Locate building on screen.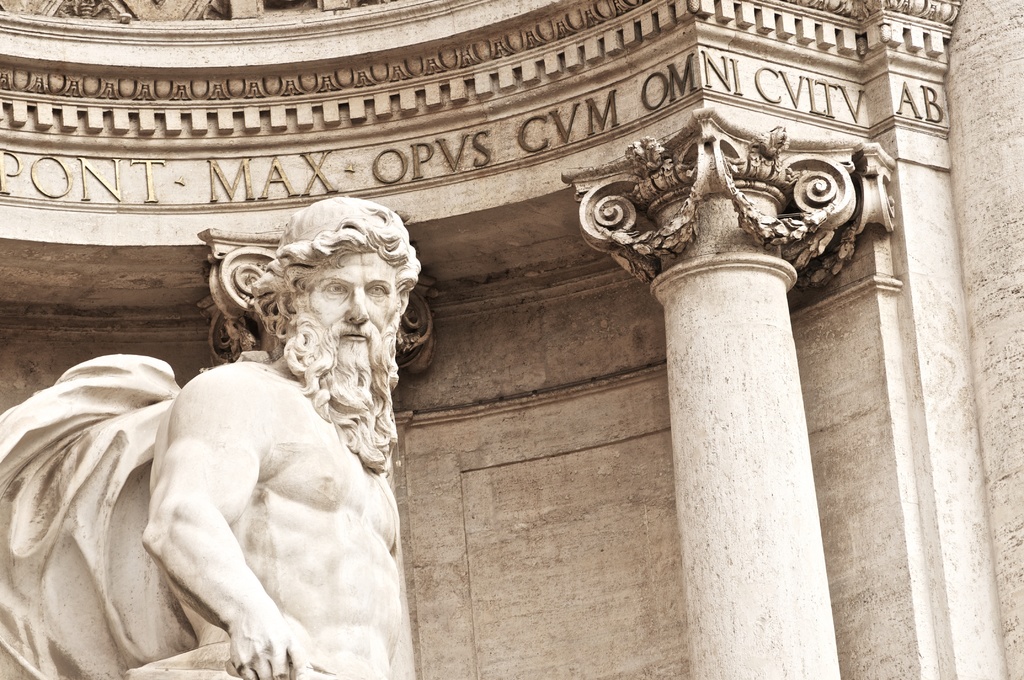
On screen at Rect(0, 0, 1023, 679).
